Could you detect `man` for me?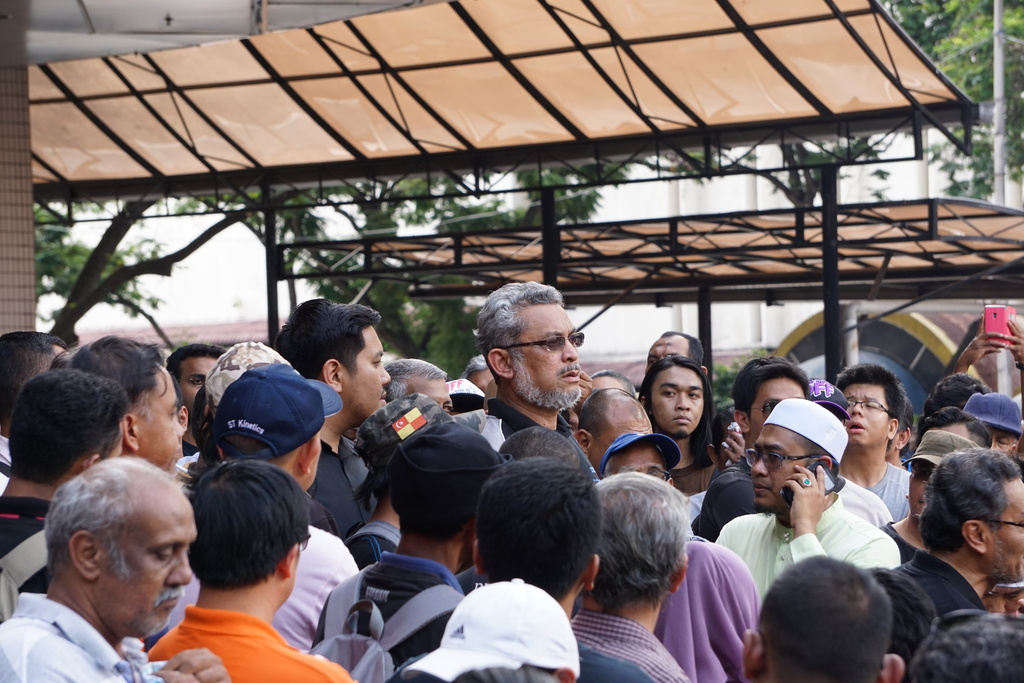
Detection result: [0,367,131,625].
